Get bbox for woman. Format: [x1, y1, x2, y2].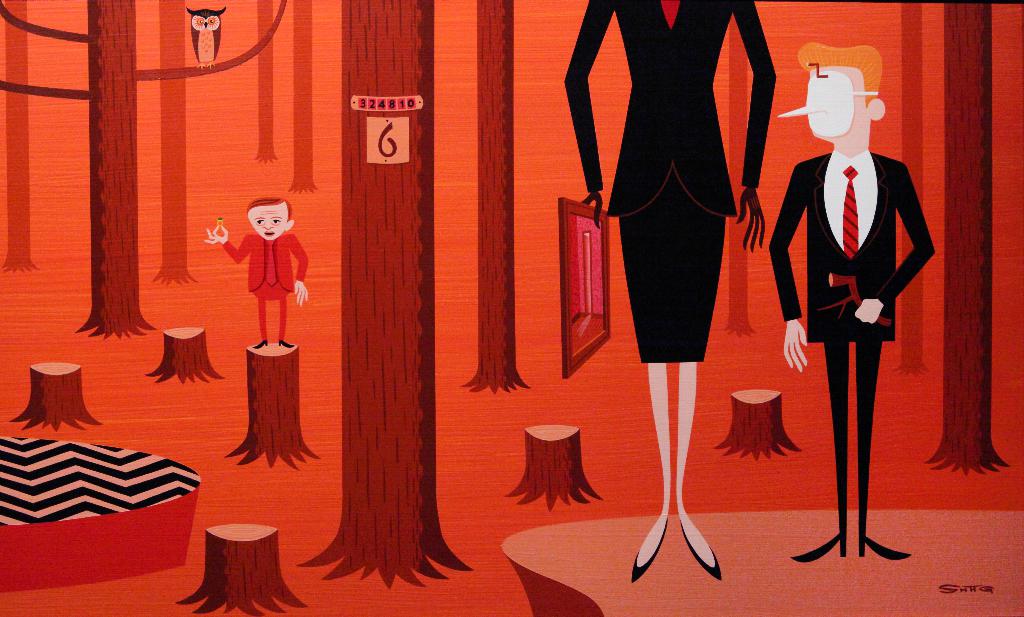
[564, 0, 778, 588].
